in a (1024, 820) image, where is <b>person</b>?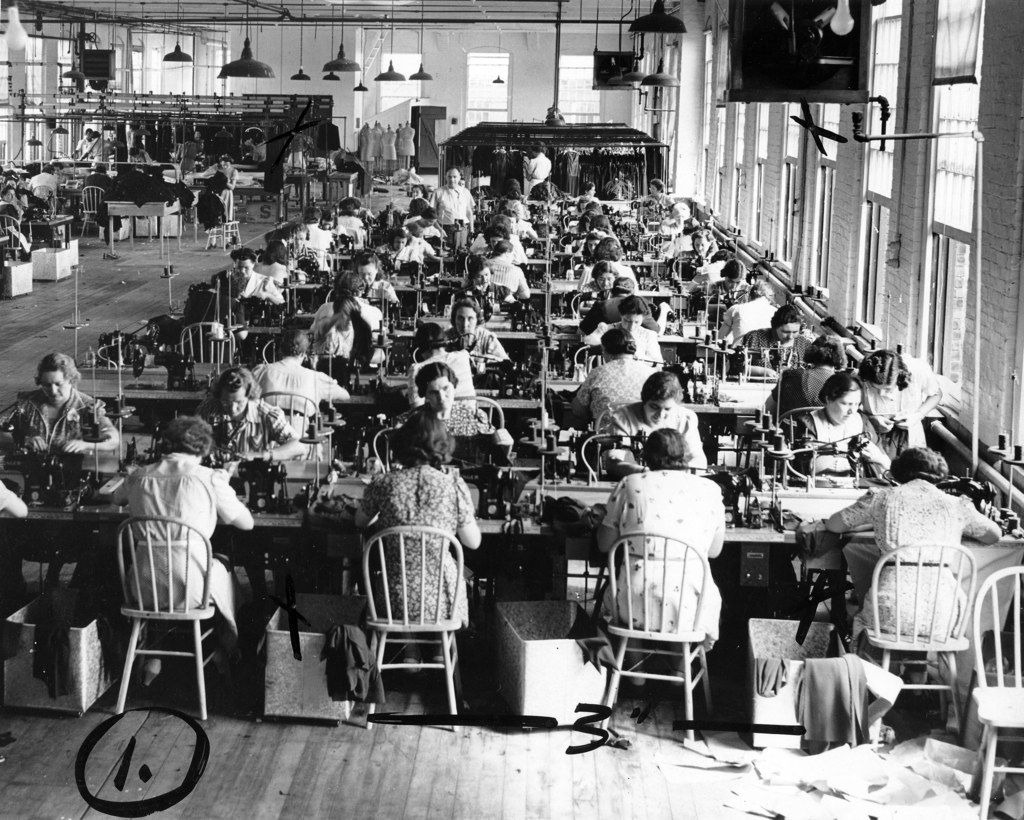
box(180, 264, 244, 367).
